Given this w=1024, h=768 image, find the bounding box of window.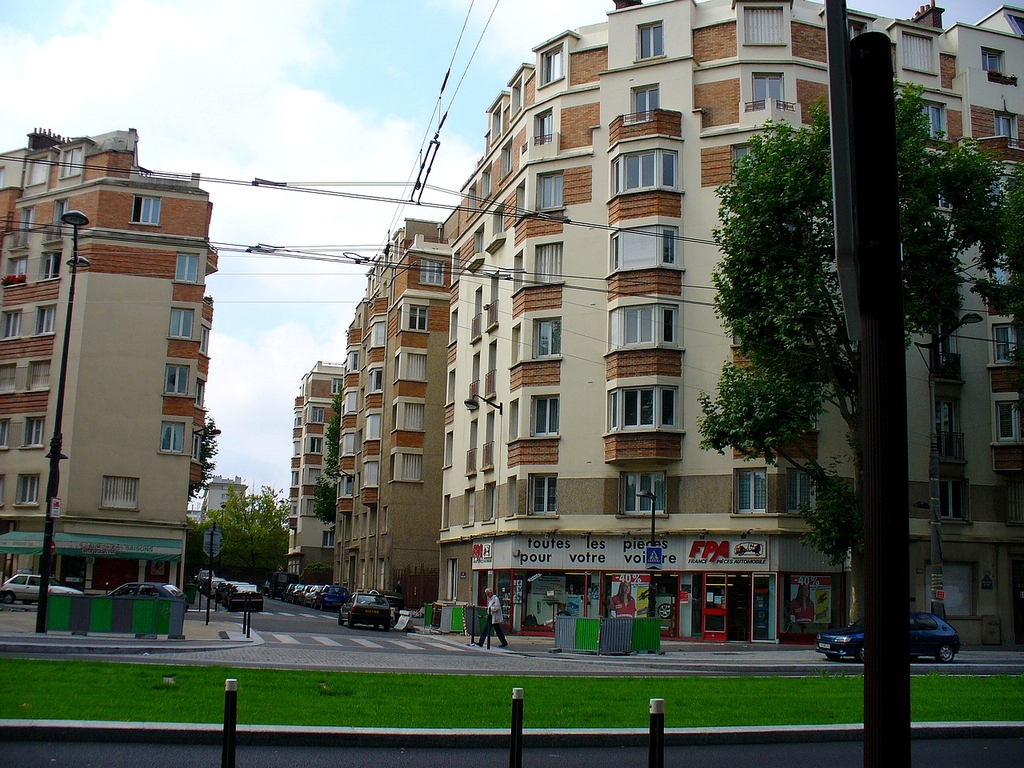
[left=102, top=472, right=143, bottom=518].
